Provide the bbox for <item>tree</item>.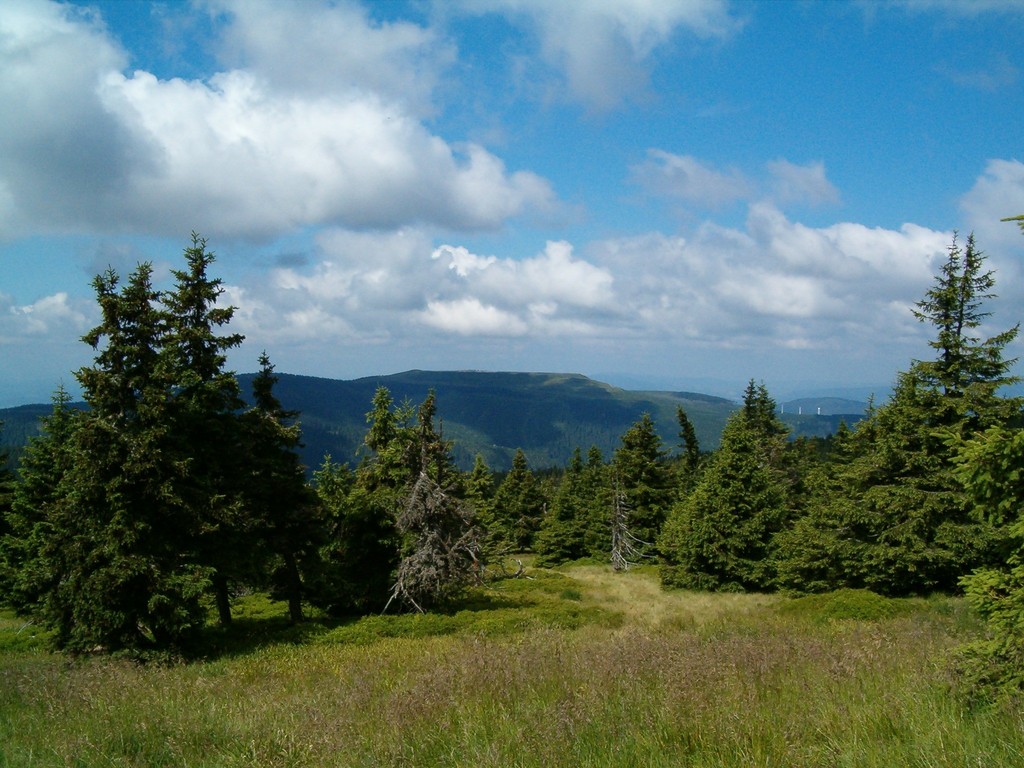
{"x1": 31, "y1": 220, "x2": 315, "y2": 659}.
